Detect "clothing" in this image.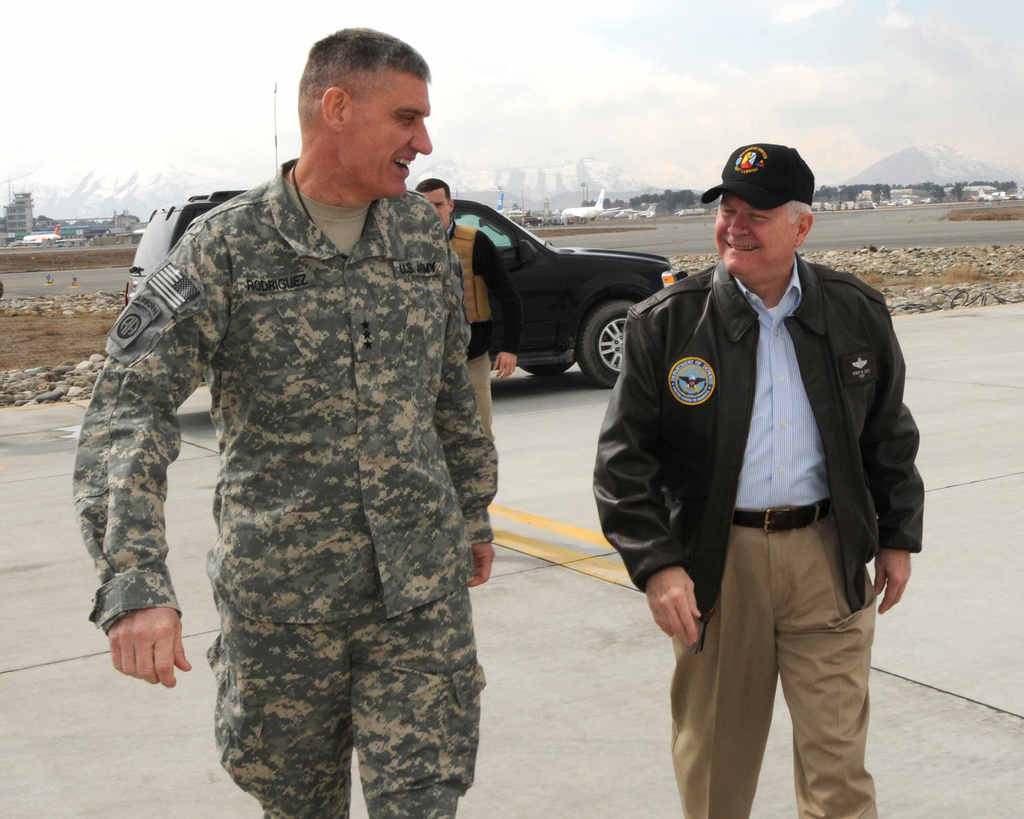
Detection: x1=447, y1=223, x2=523, y2=451.
